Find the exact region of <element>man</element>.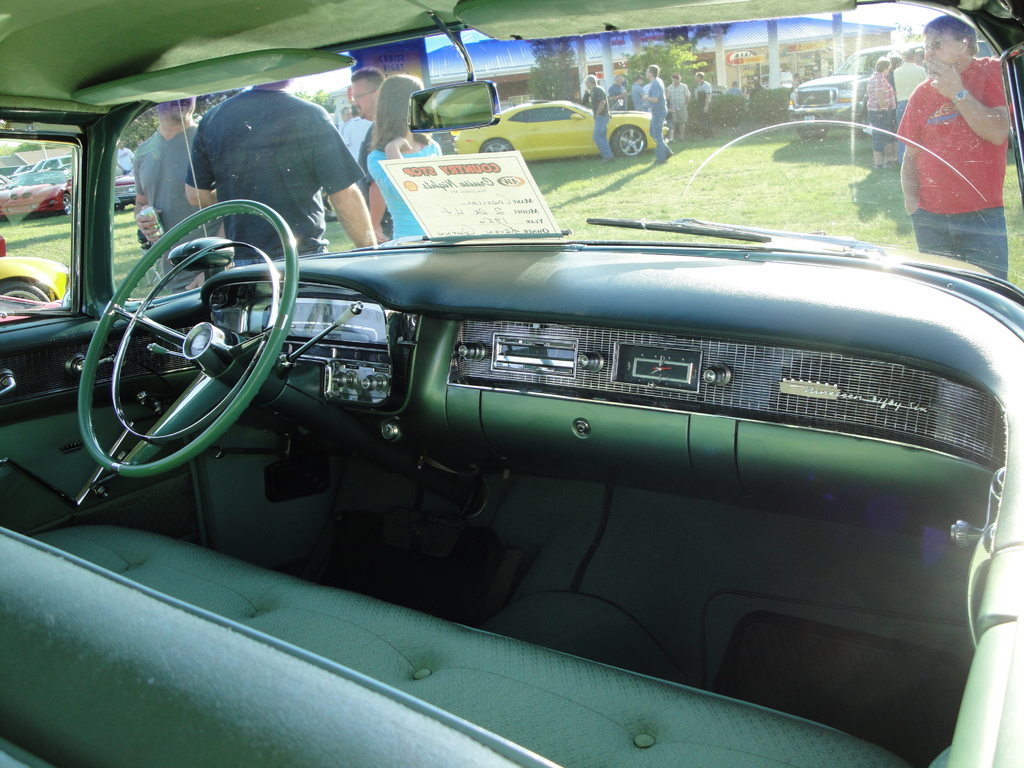
Exact region: (x1=661, y1=69, x2=690, y2=145).
